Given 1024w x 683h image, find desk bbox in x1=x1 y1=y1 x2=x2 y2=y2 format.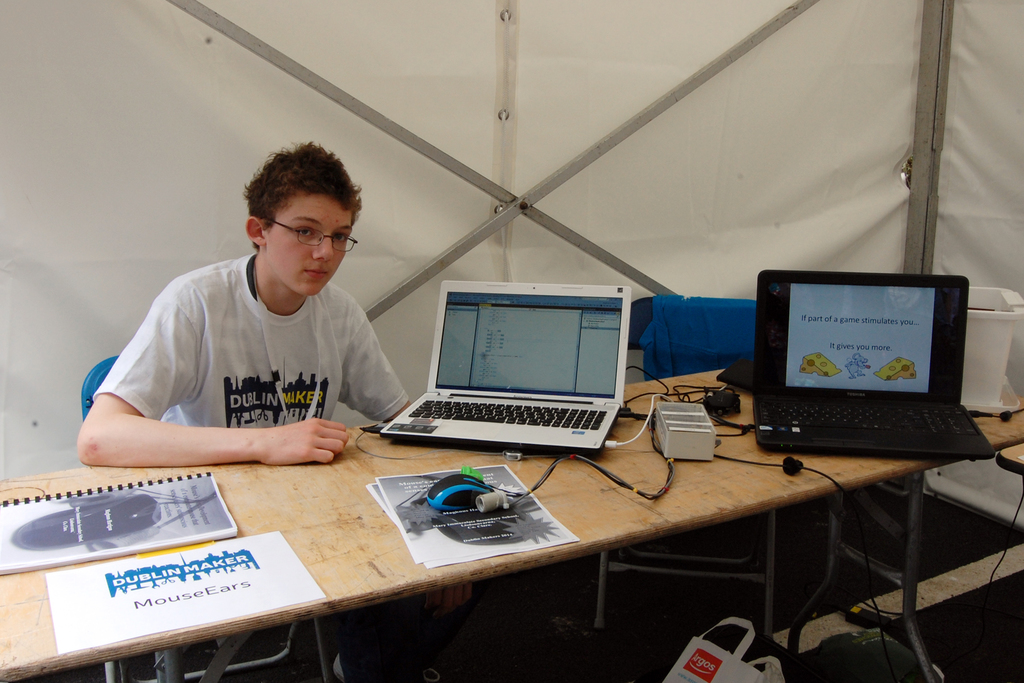
x1=0 y1=344 x2=966 y2=677.
